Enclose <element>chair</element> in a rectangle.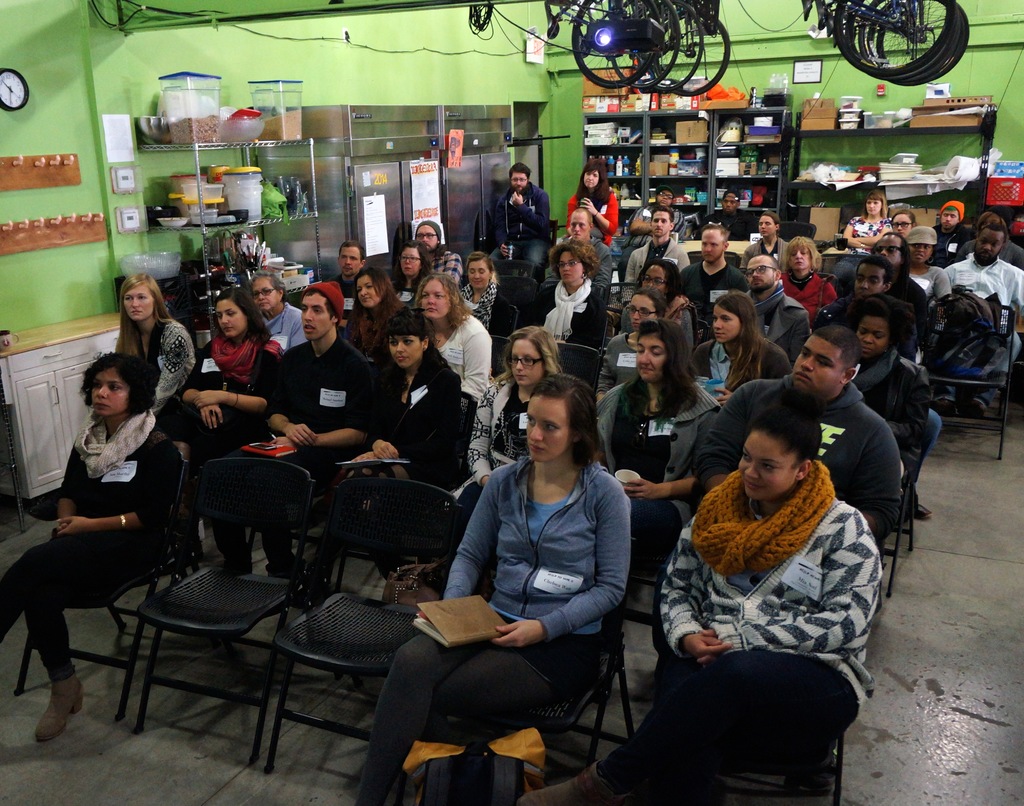
[10, 456, 193, 724].
